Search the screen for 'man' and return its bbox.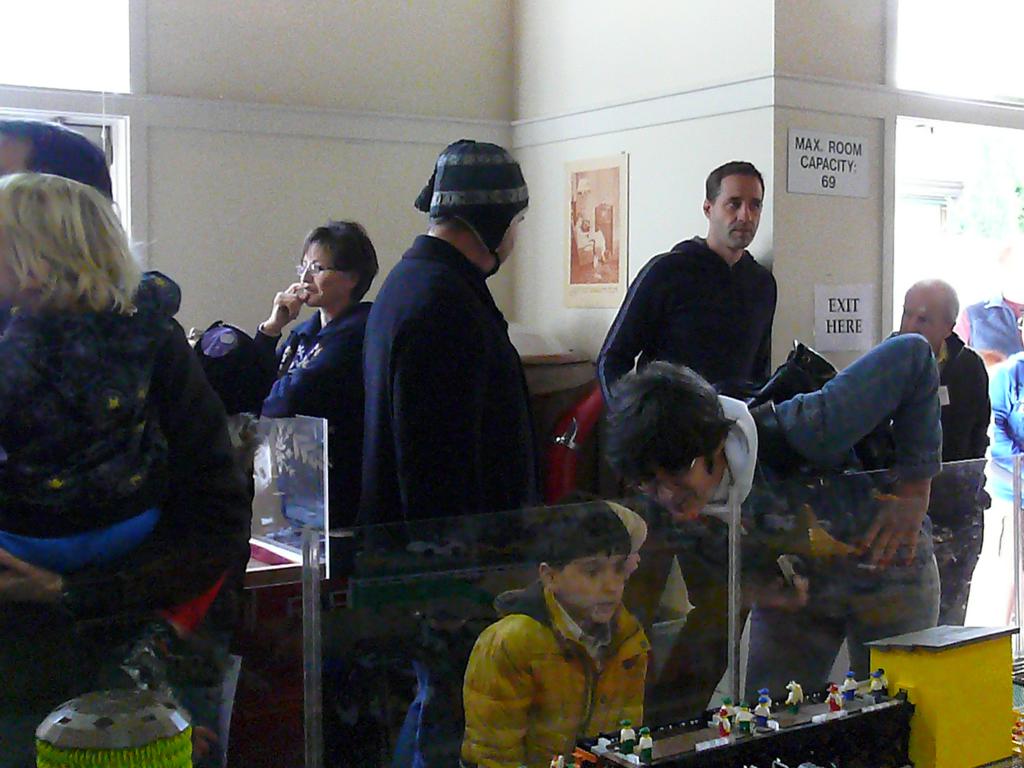
Found: 360, 137, 536, 767.
